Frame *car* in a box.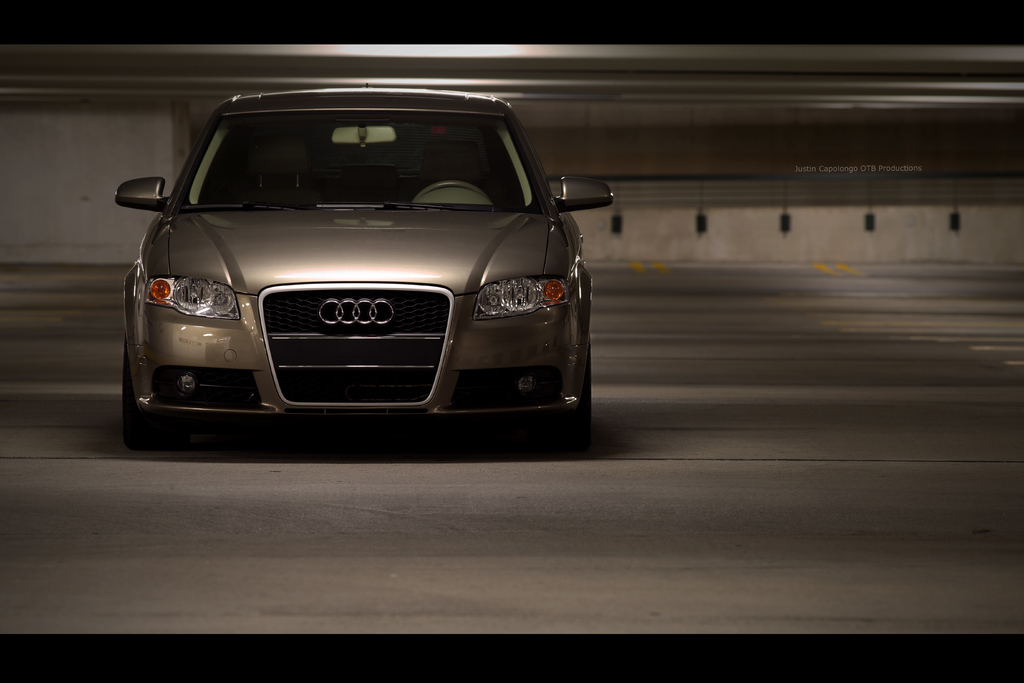
x1=119, y1=92, x2=613, y2=438.
